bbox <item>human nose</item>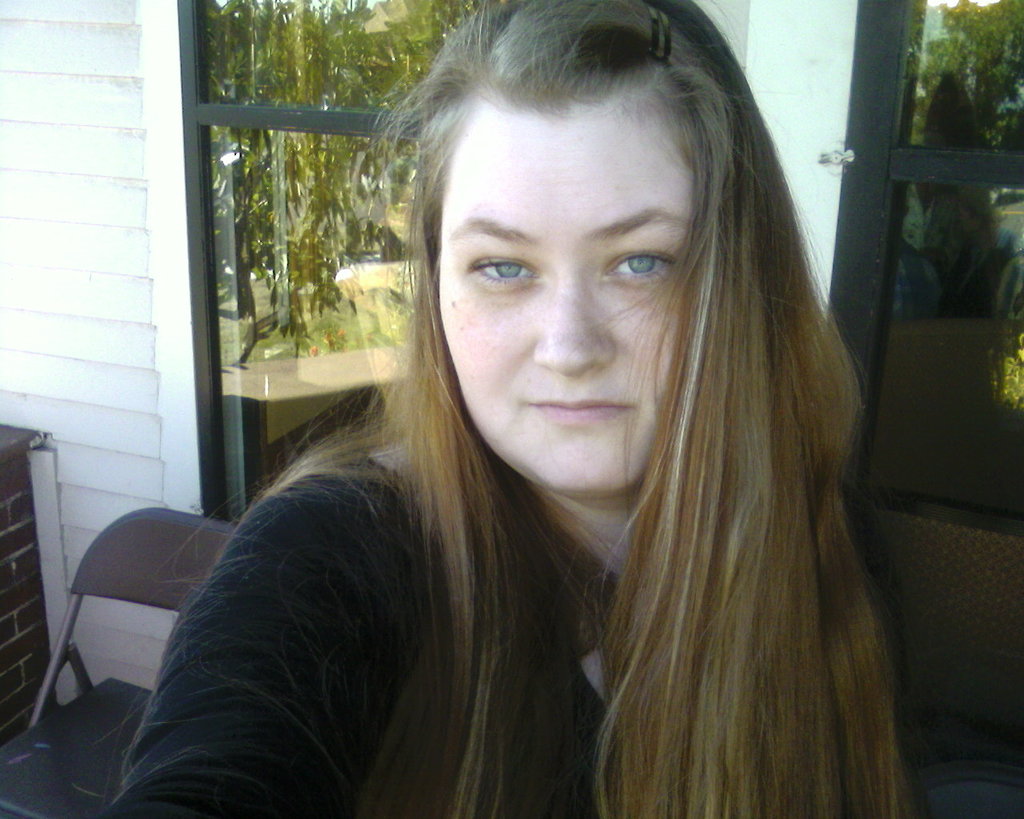
Rect(532, 274, 611, 378)
